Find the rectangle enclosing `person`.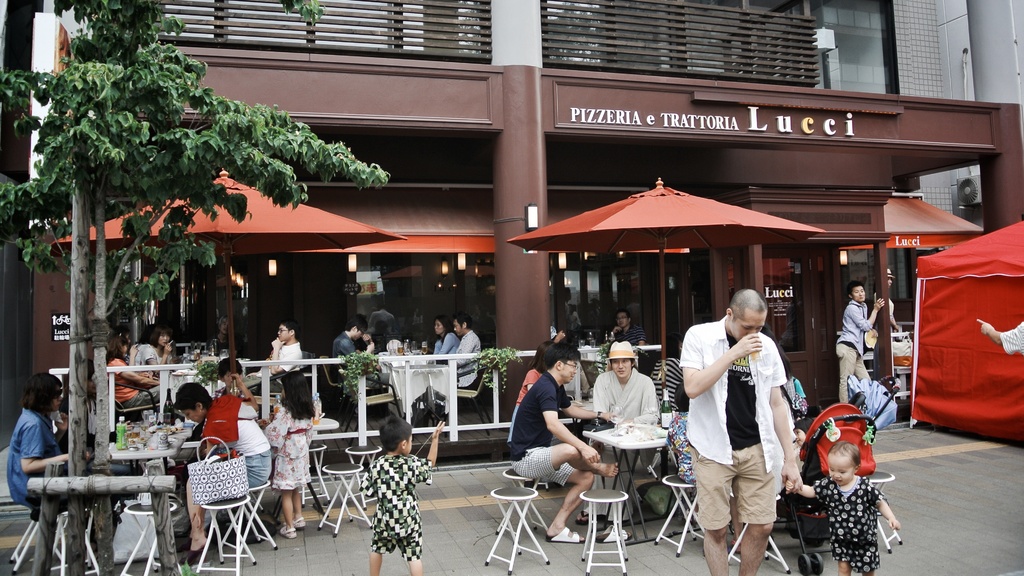
<region>507, 341, 588, 466</region>.
